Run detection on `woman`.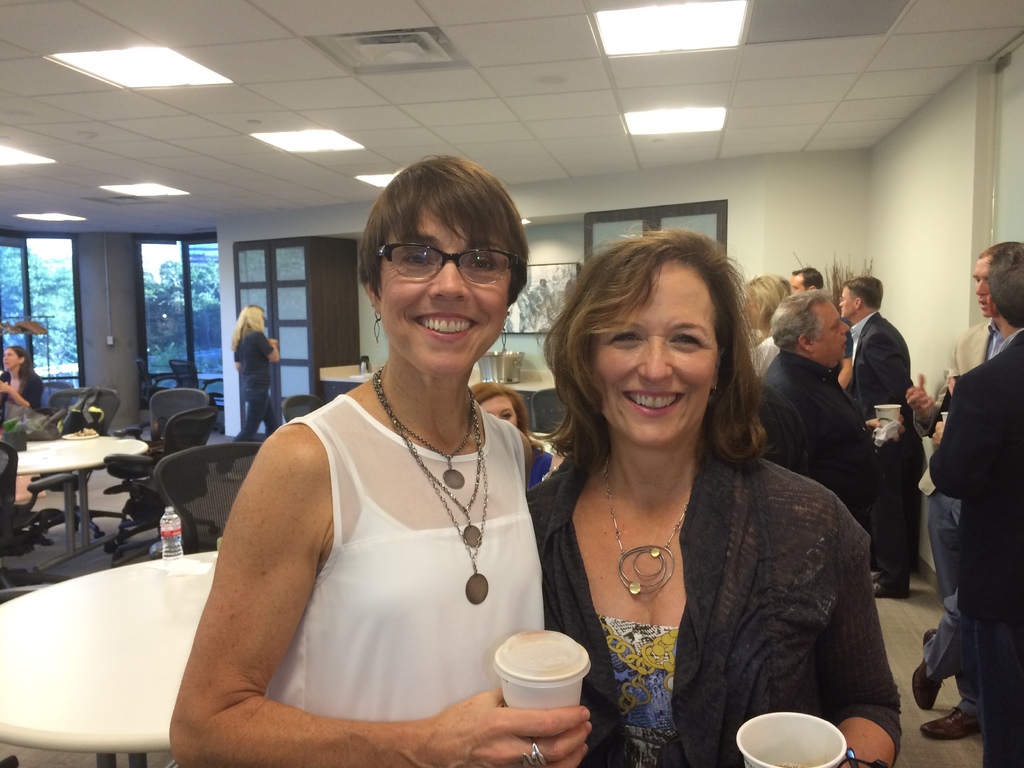
Result: locate(231, 303, 287, 442).
